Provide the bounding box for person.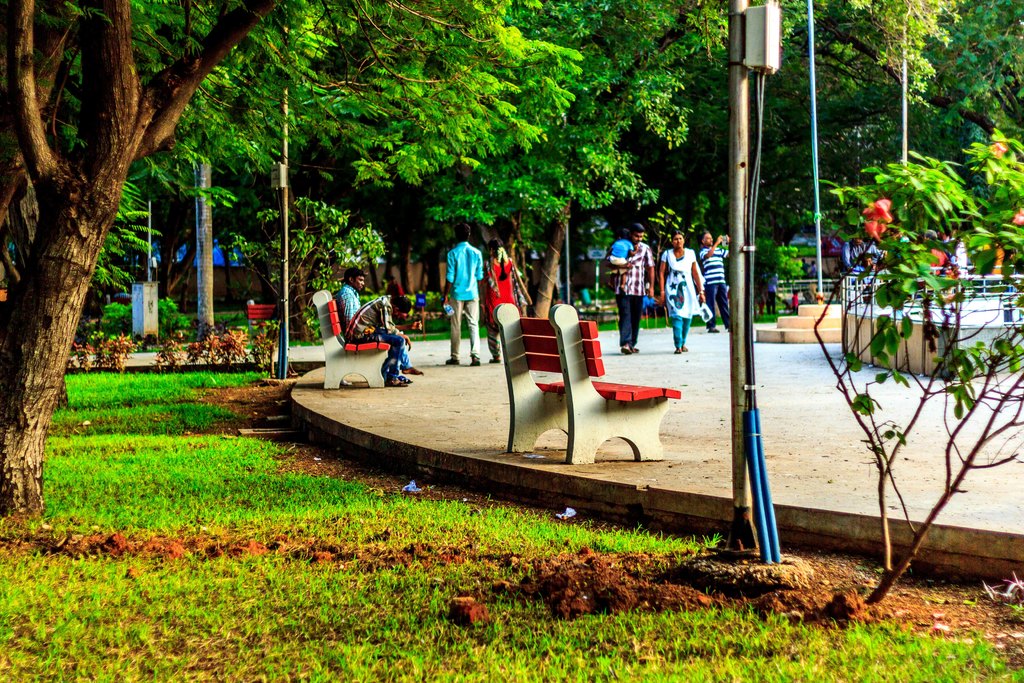
(607, 234, 636, 284).
